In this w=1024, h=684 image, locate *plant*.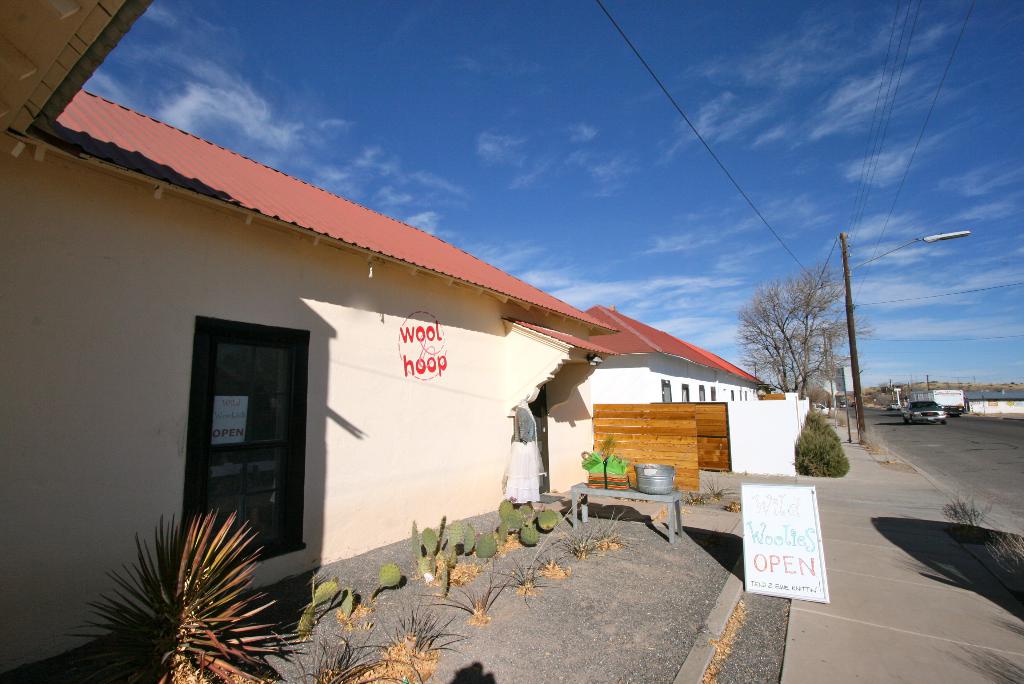
Bounding box: region(496, 552, 541, 583).
